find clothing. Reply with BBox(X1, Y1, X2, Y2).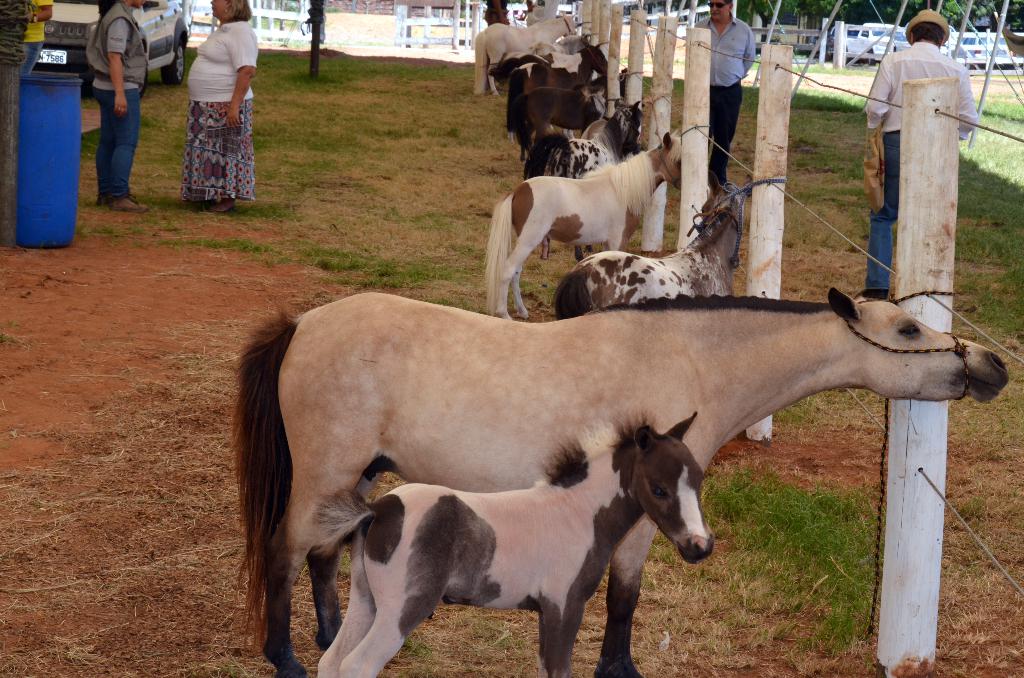
BBox(866, 40, 981, 286).
